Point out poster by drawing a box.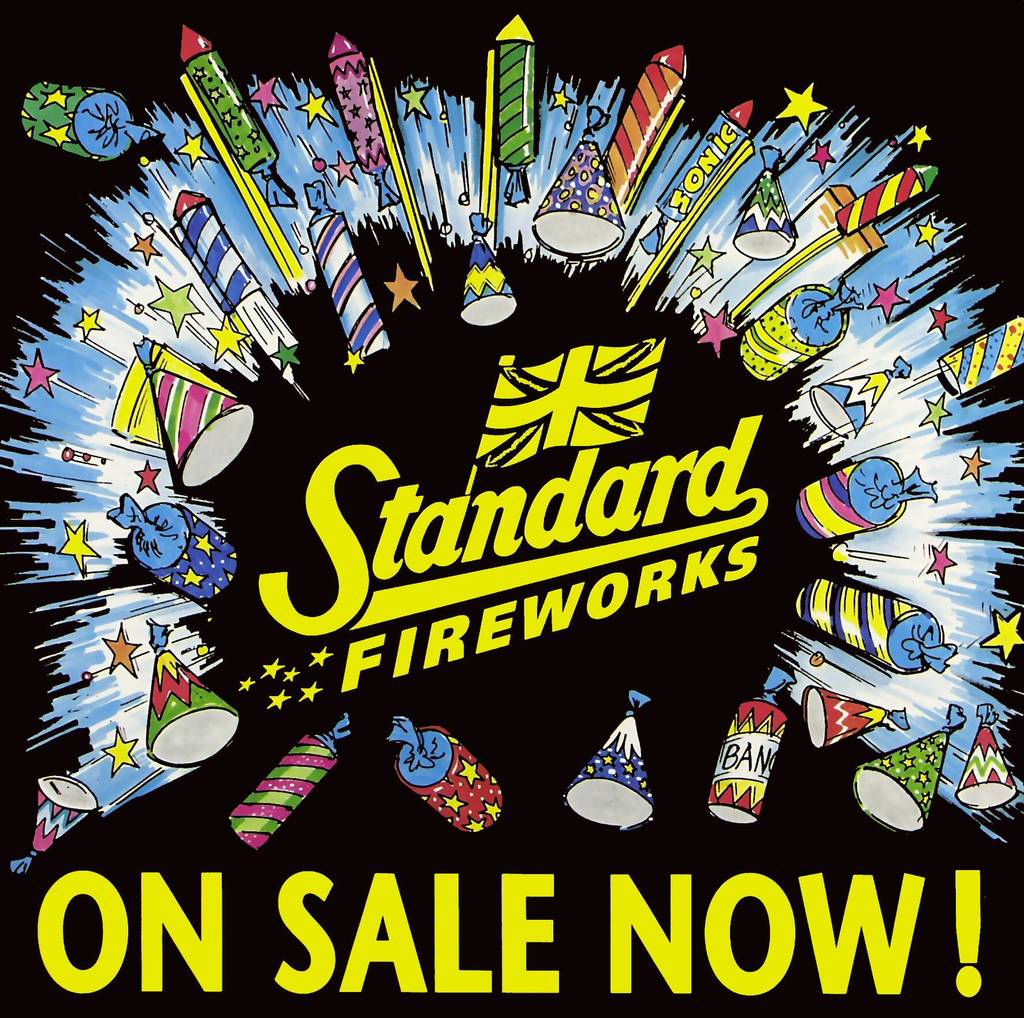
pyautogui.locateOnScreen(0, 0, 1023, 1017).
